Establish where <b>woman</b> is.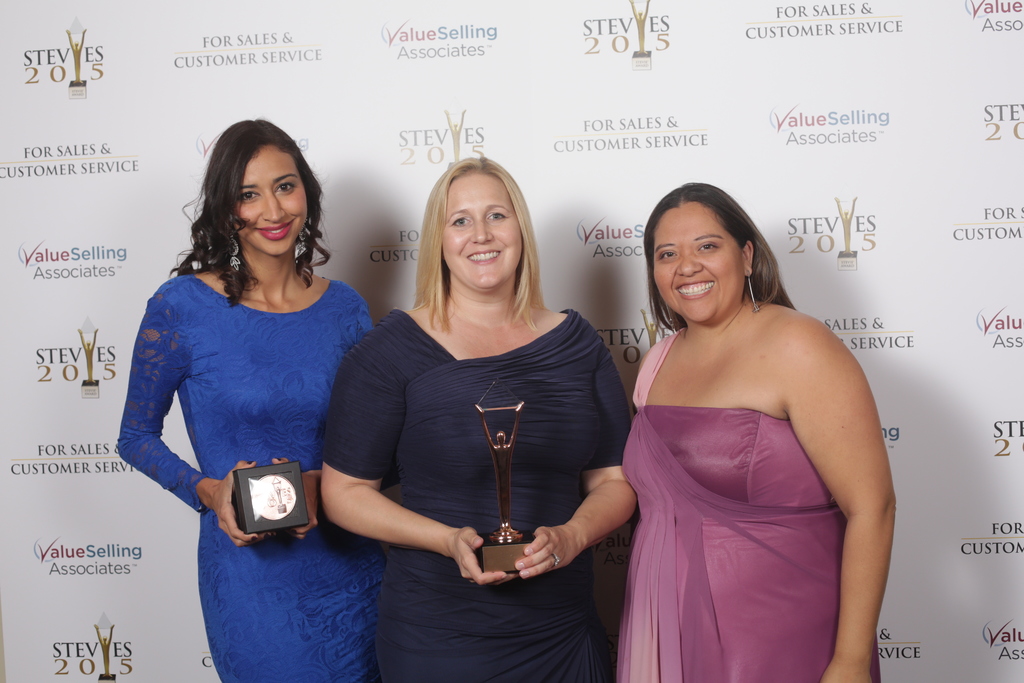
Established at left=320, top=156, right=636, bottom=682.
